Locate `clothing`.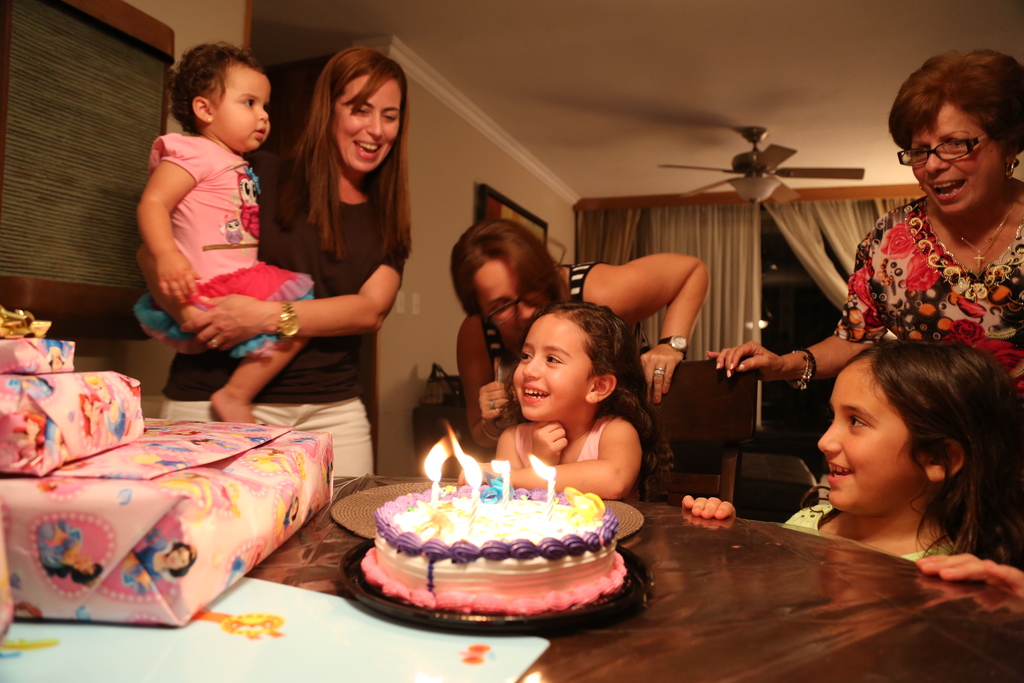
Bounding box: left=767, top=498, right=984, bottom=572.
